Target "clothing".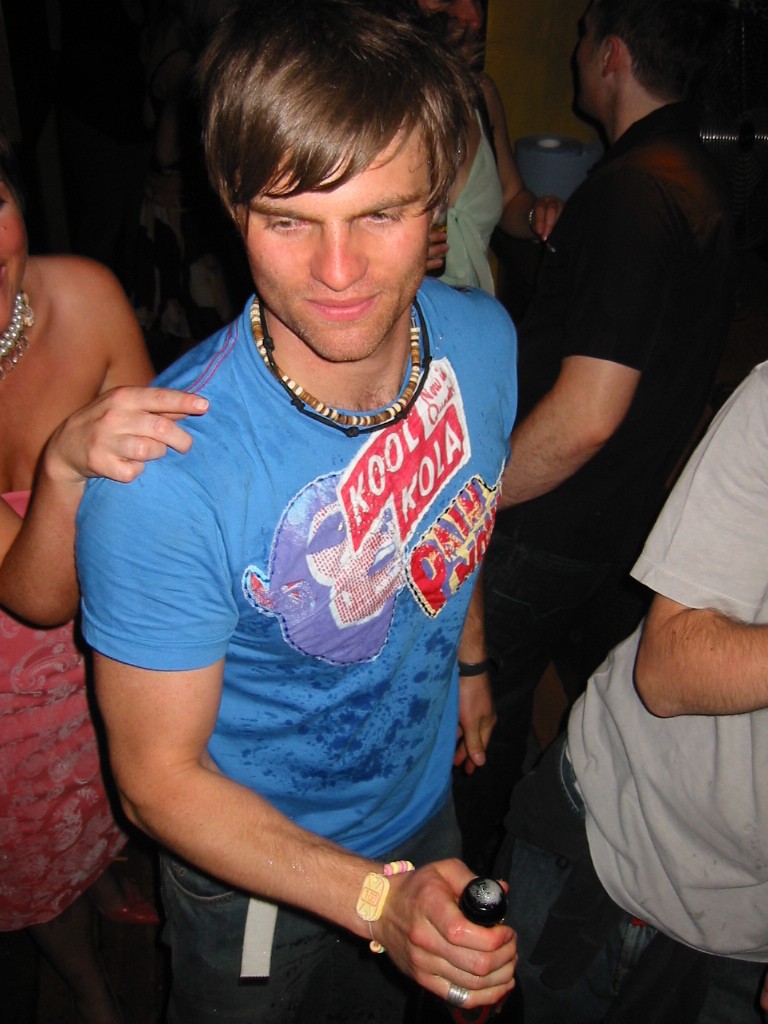
Target region: 486, 102, 747, 873.
